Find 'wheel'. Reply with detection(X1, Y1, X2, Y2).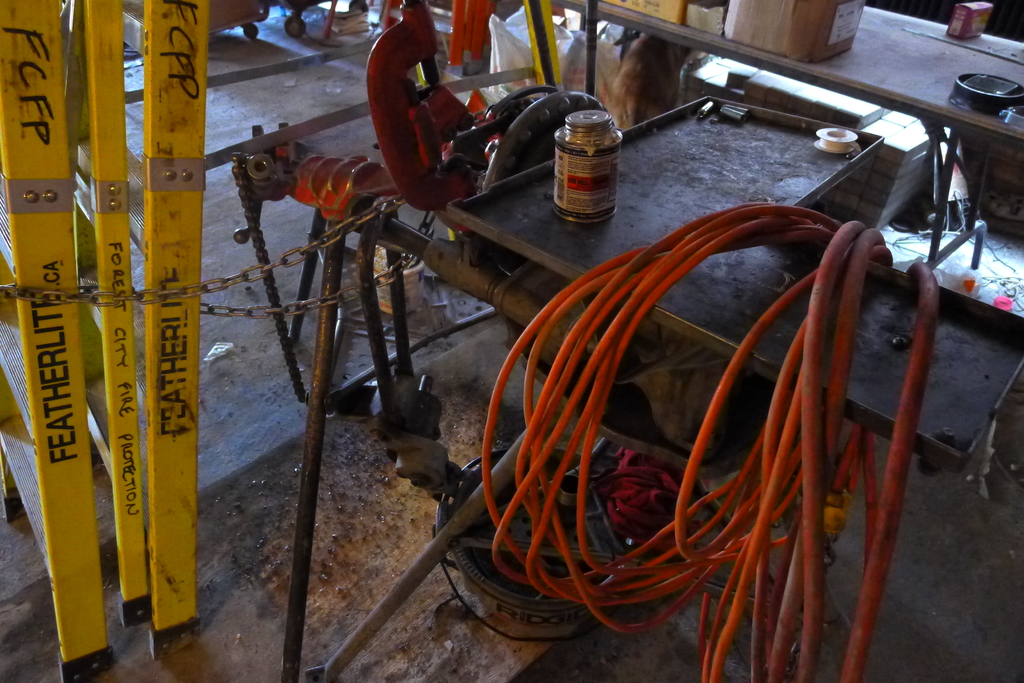
detection(285, 17, 304, 38).
